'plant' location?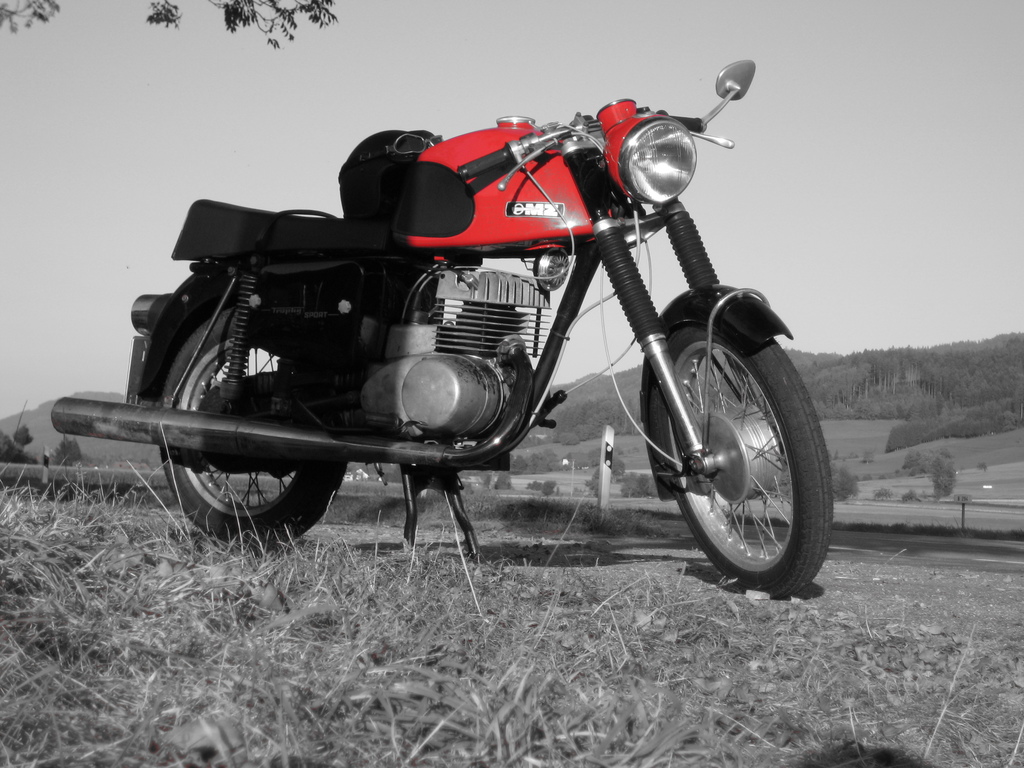
<bbox>899, 490, 924, 503</bbox>
